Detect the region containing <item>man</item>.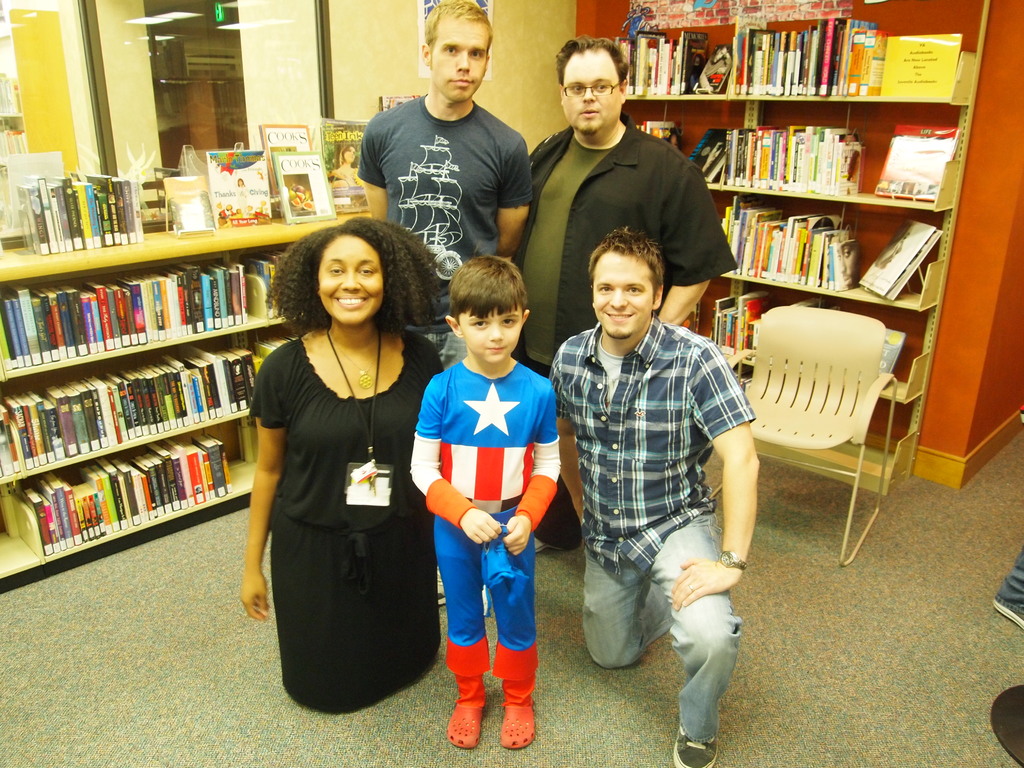
left=505, top=28, right=730, bottom=551.
